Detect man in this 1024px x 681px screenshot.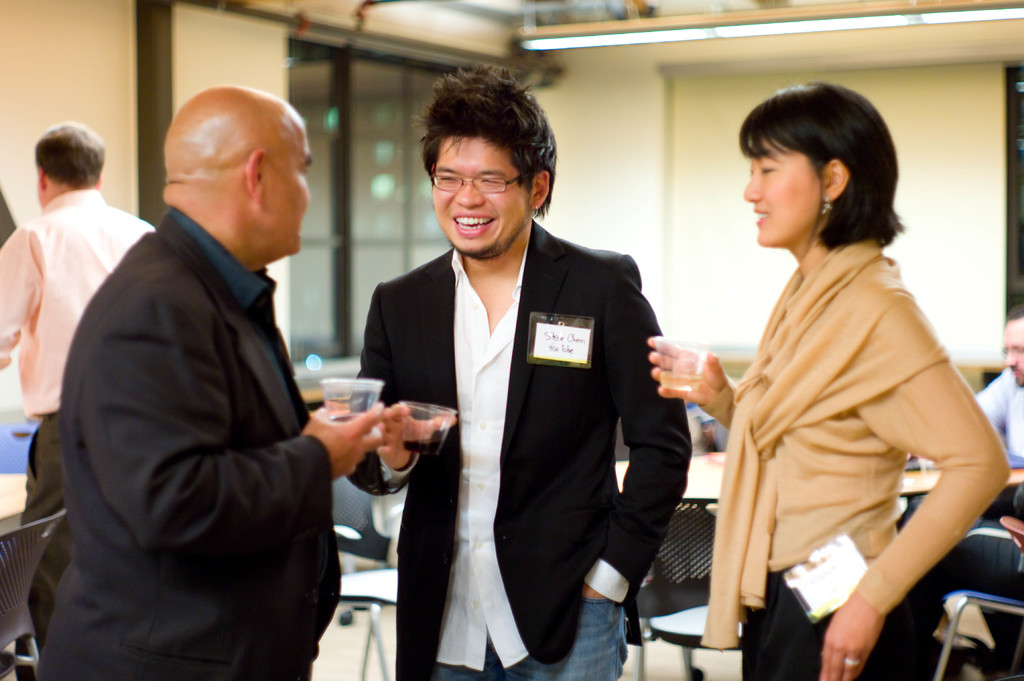
Detection: [307, 54, 691, 680].
